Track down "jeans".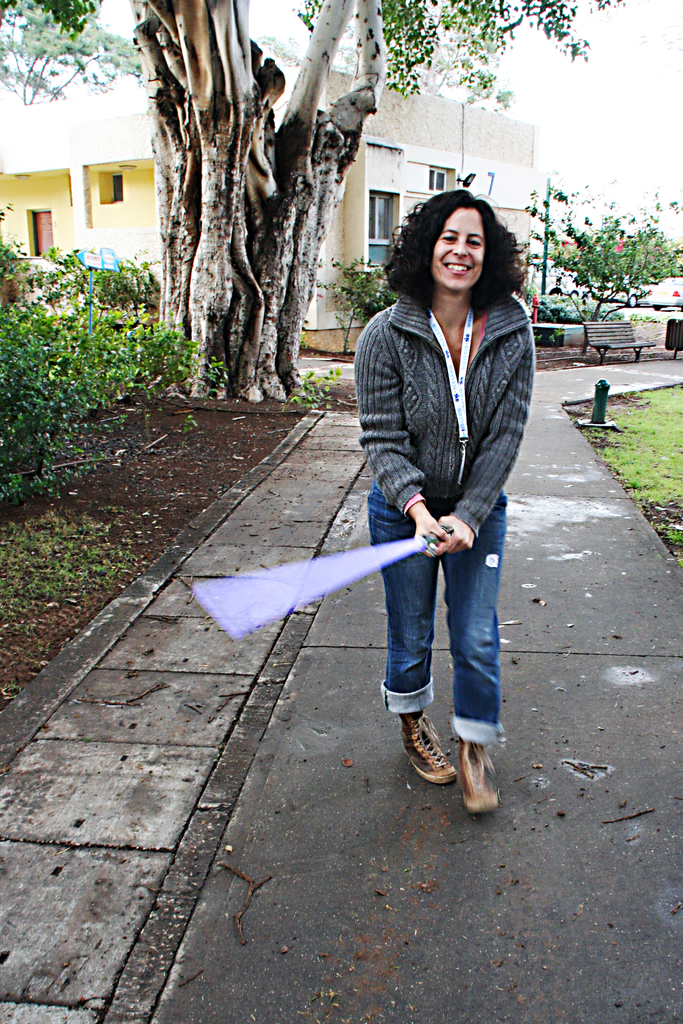
Tracked to 334 522 513 783.
